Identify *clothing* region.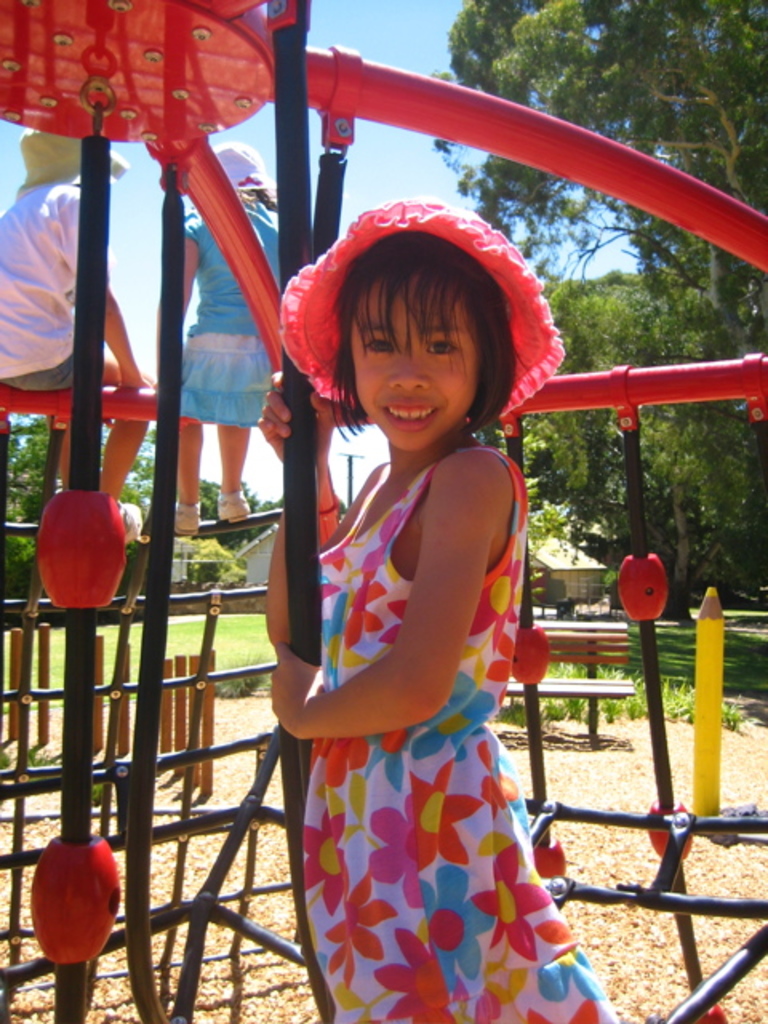
Region: 0, 181, 110, 395.
